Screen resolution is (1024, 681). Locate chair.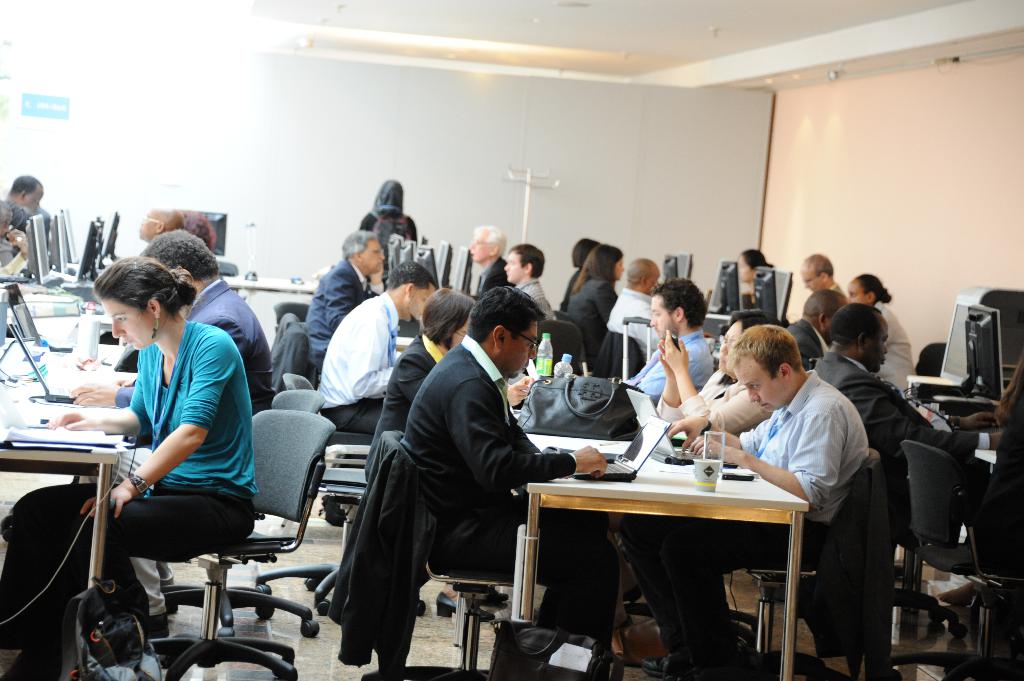
(left=136, top=408, right=341, bottom=680).
